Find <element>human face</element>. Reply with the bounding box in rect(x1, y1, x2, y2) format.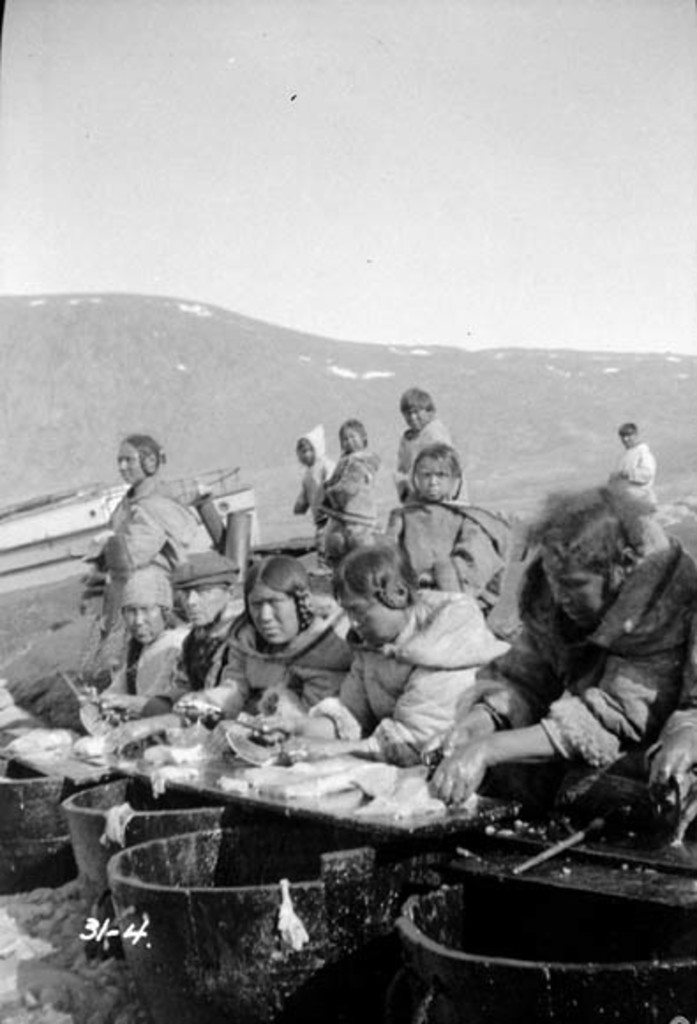
rect(341, 427, 360, 440).
